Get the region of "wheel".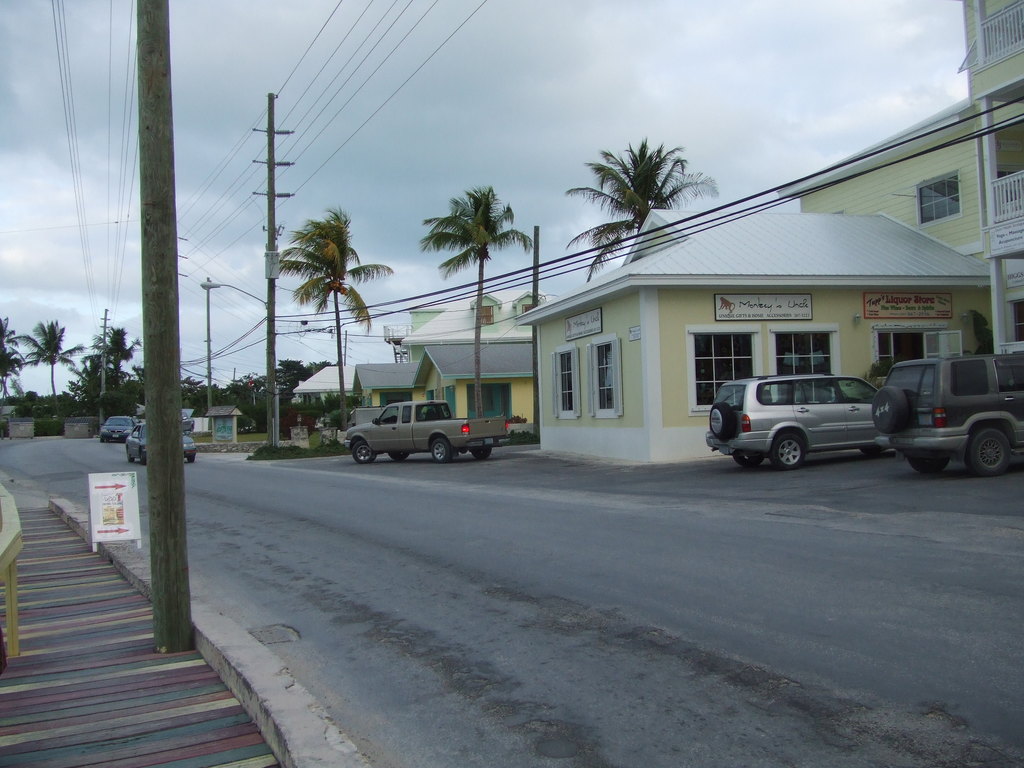
<region>141, 451, 147, 468</region>.
